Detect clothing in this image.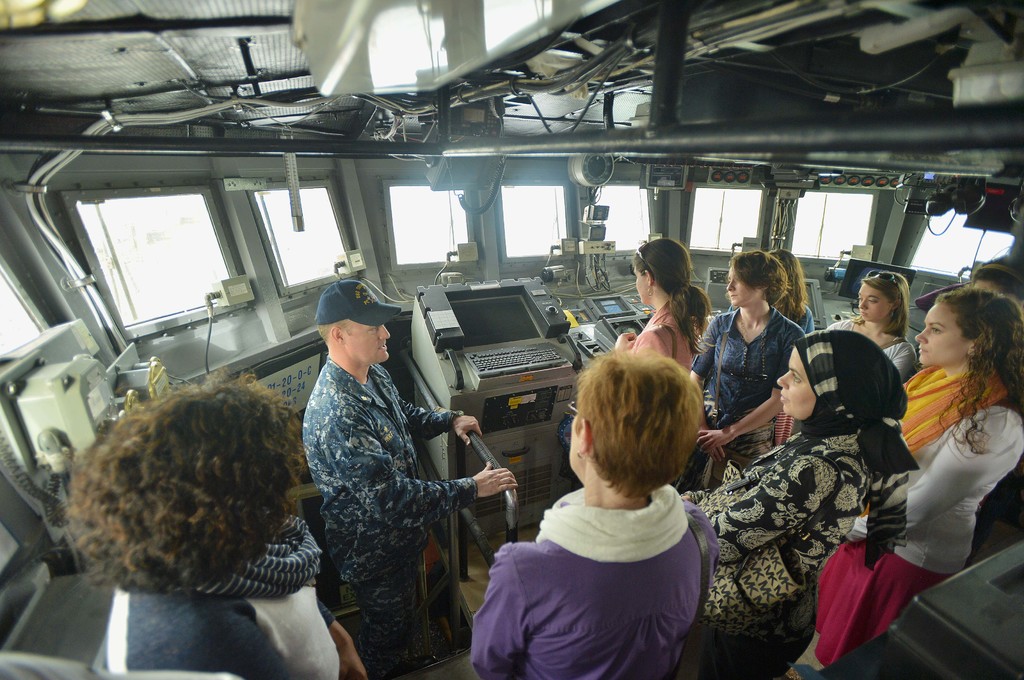
Detection: pyautogui.locateOnScreen(298, 354, 469, 679).
